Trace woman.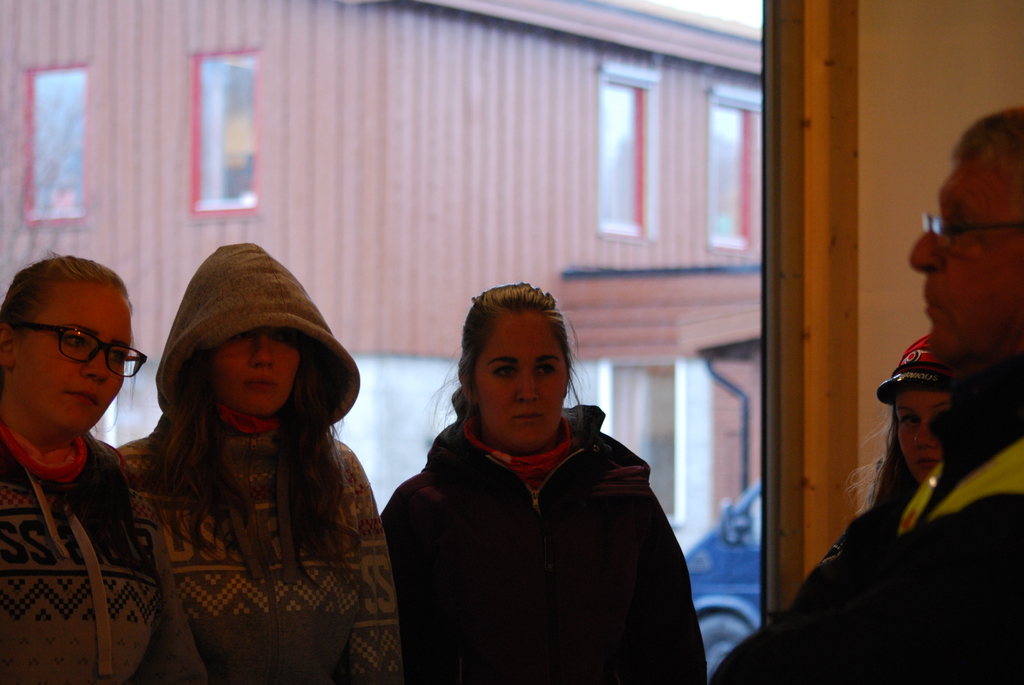
Traced to BBox(384, 280, 706, 684).
